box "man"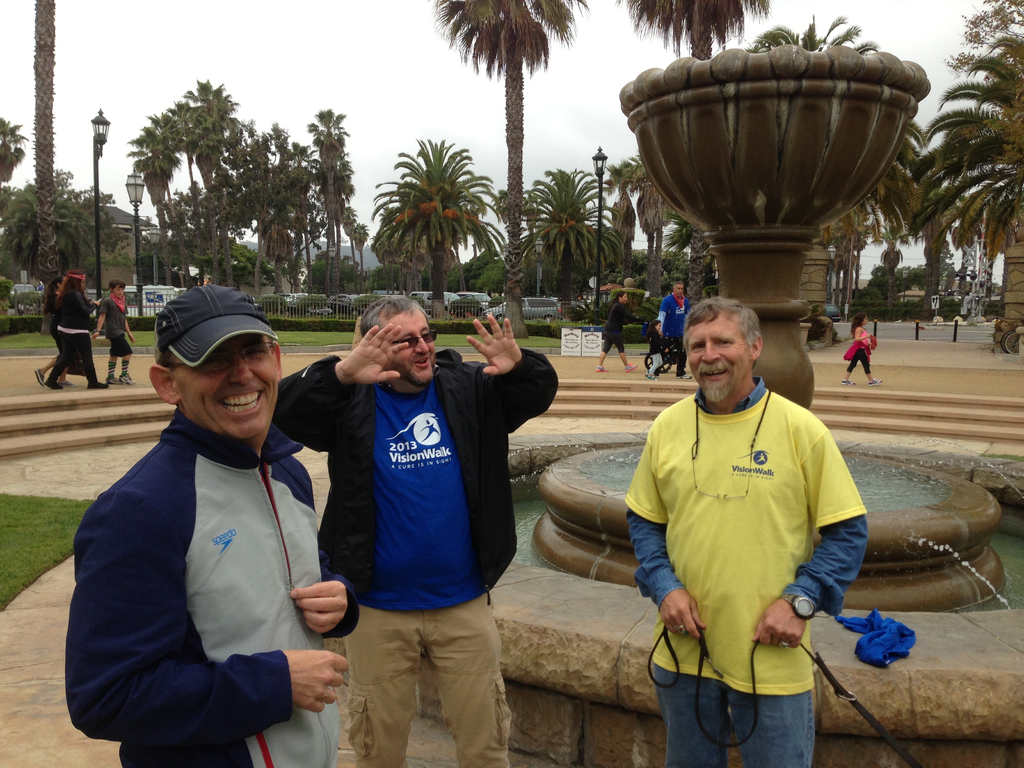
269, 291, 559, 767
